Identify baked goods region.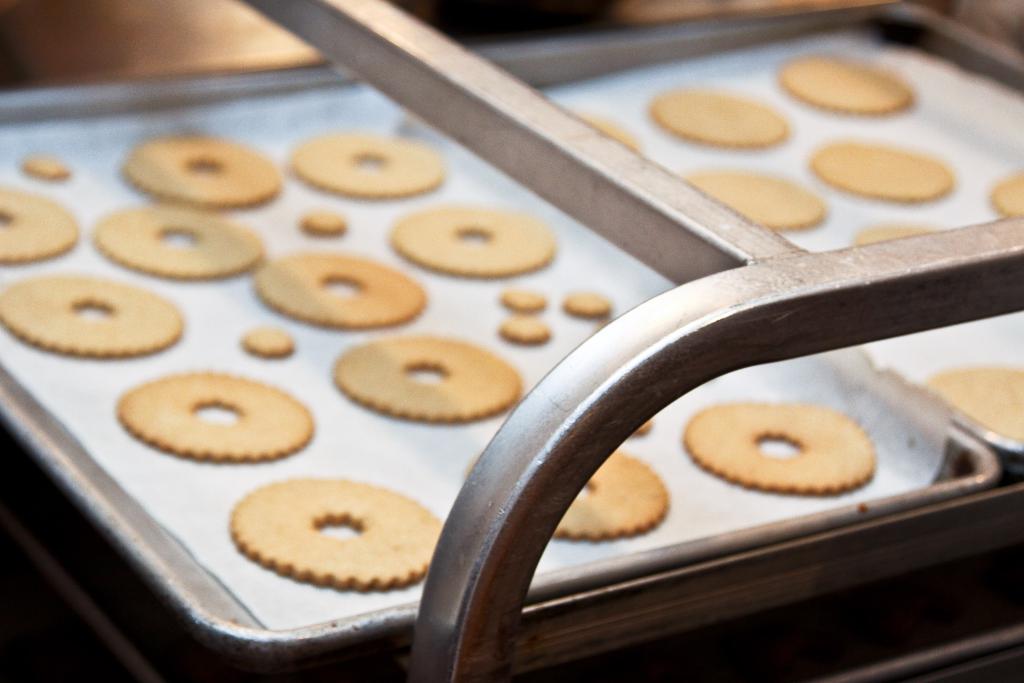
Region: [left=560, top=288, right=612, bottom=325].
